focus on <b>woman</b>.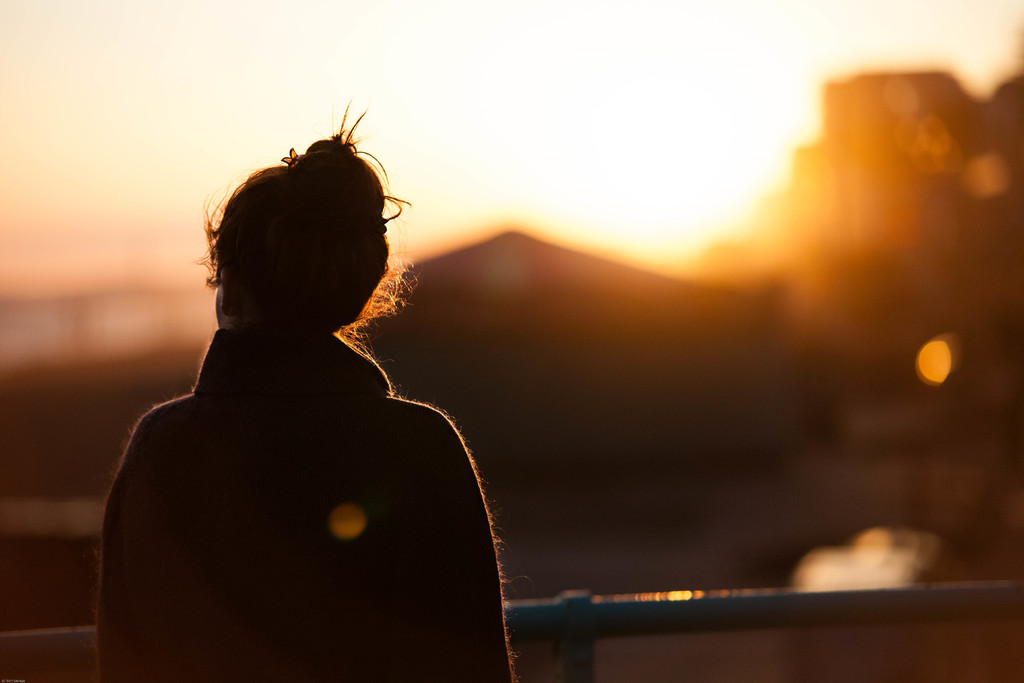
Focused at BBox(98, 97, 499, 668).
